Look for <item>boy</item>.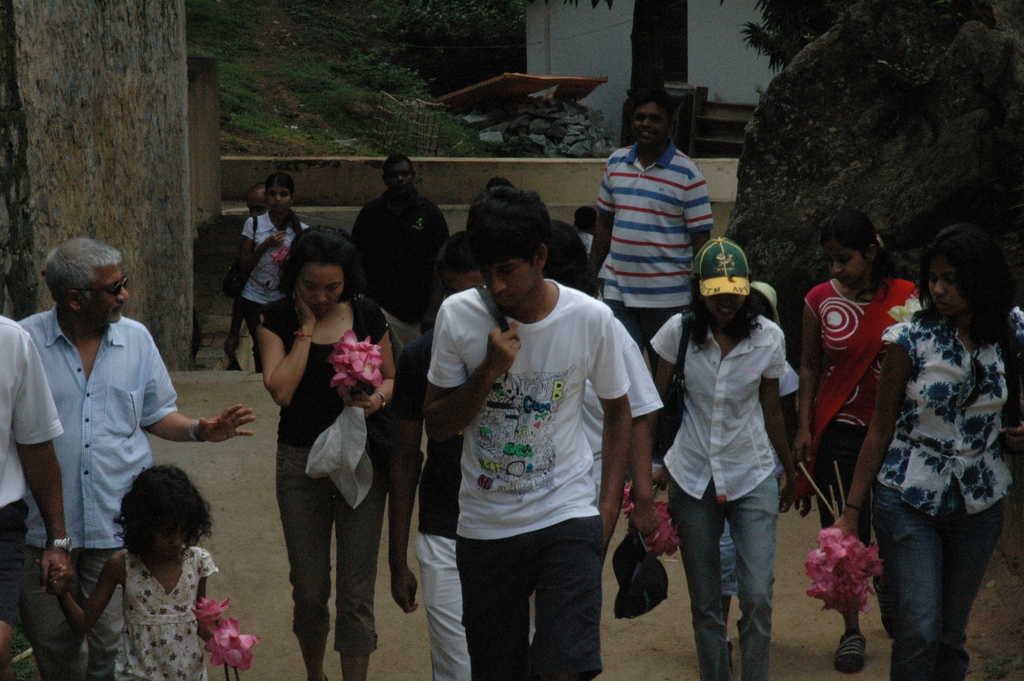
Found: x1=404 y1=222 x2=652 y2=678.
